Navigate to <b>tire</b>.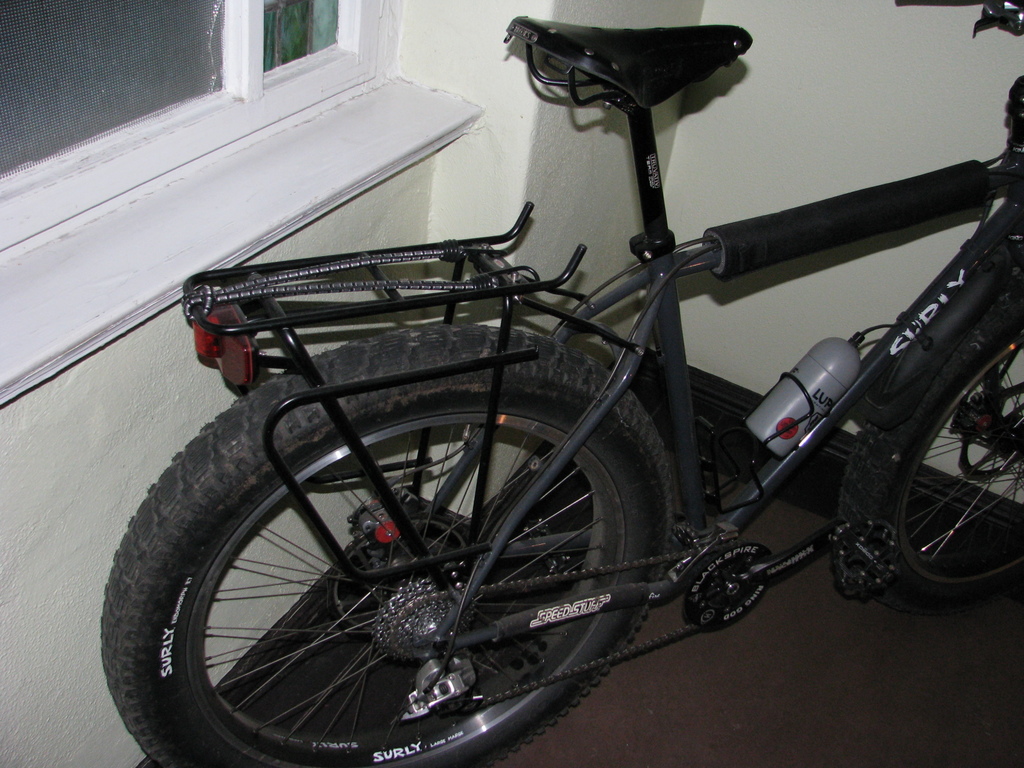
Navigation target: {"left": 836, "top": 311, "right": 1023, "bottom": 612}.
